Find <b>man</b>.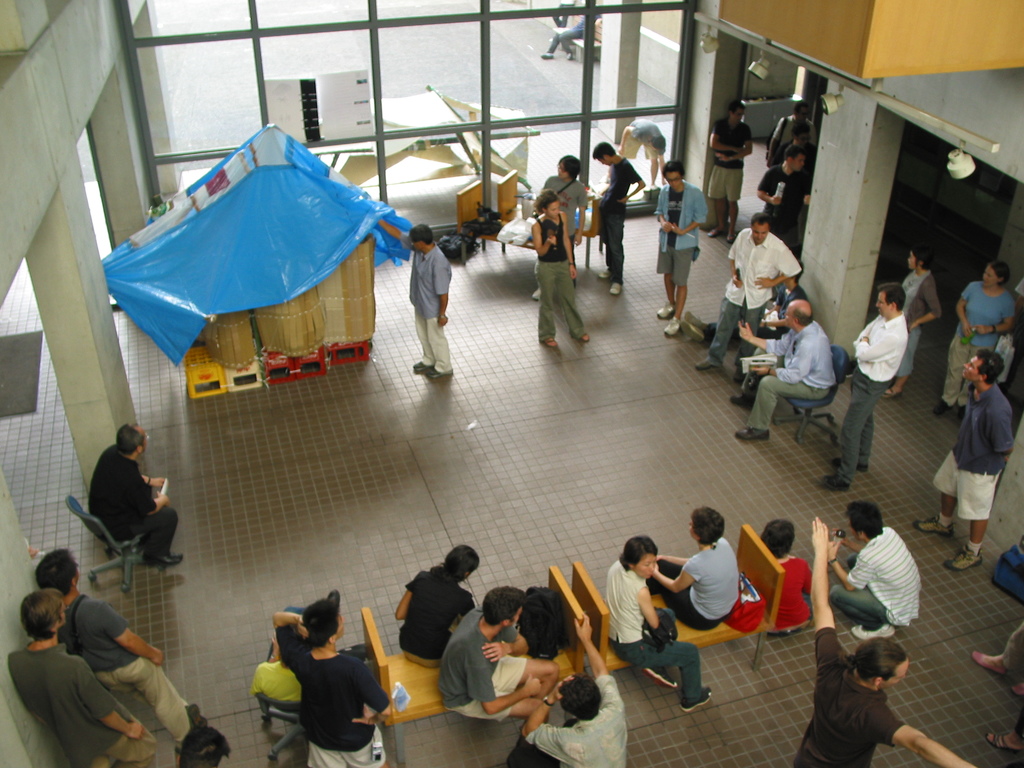
250/590/362/703.
